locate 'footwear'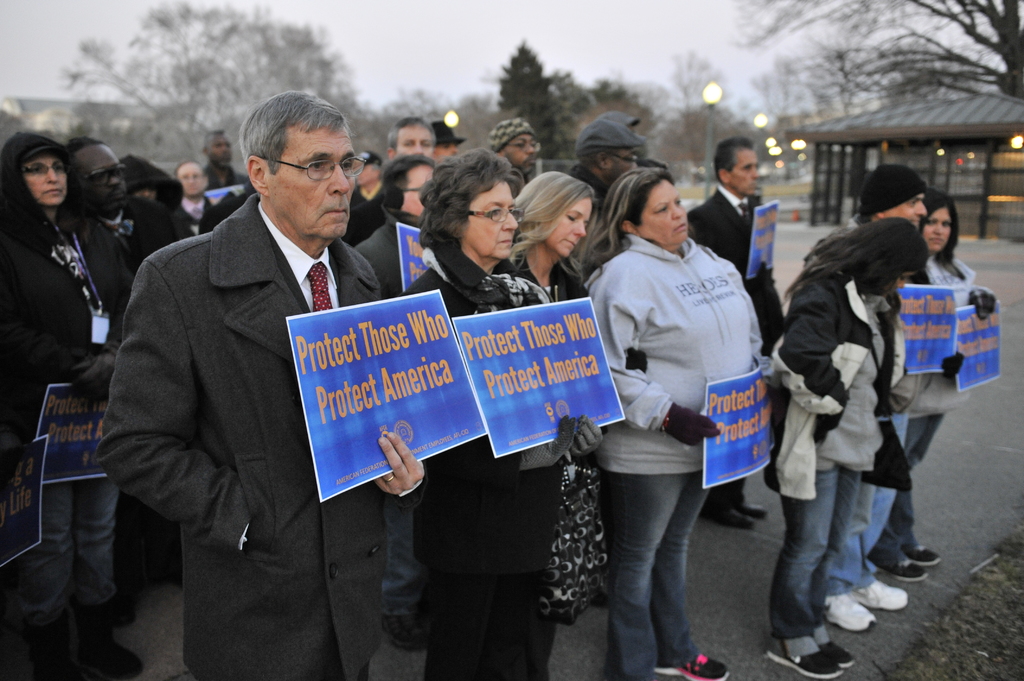
<bbox>383, 618, 427, 646</bbox>
